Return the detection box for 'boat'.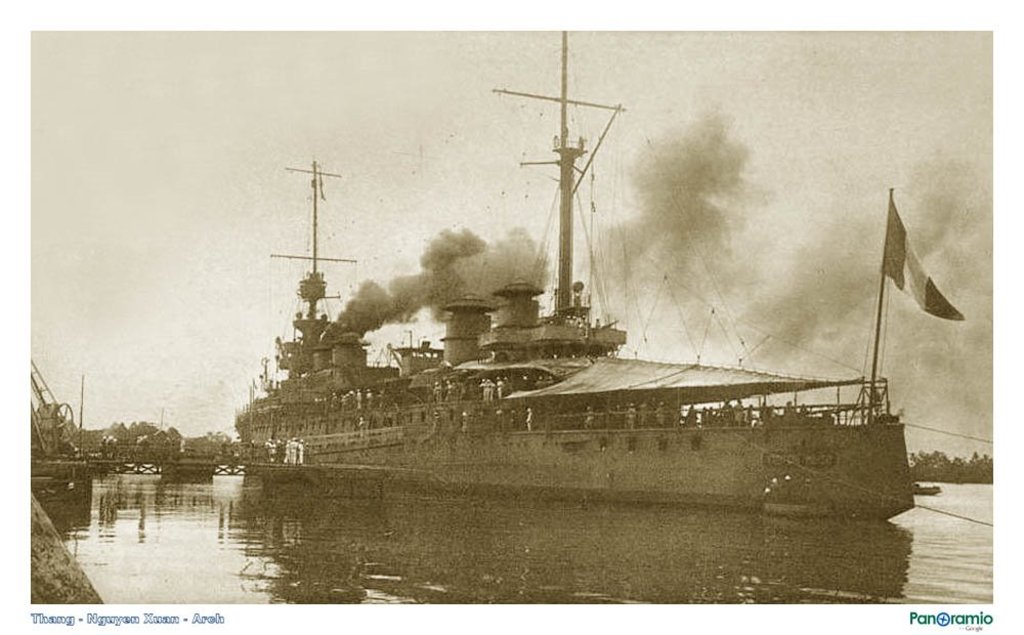
detection(914, 481, 945, 499).
